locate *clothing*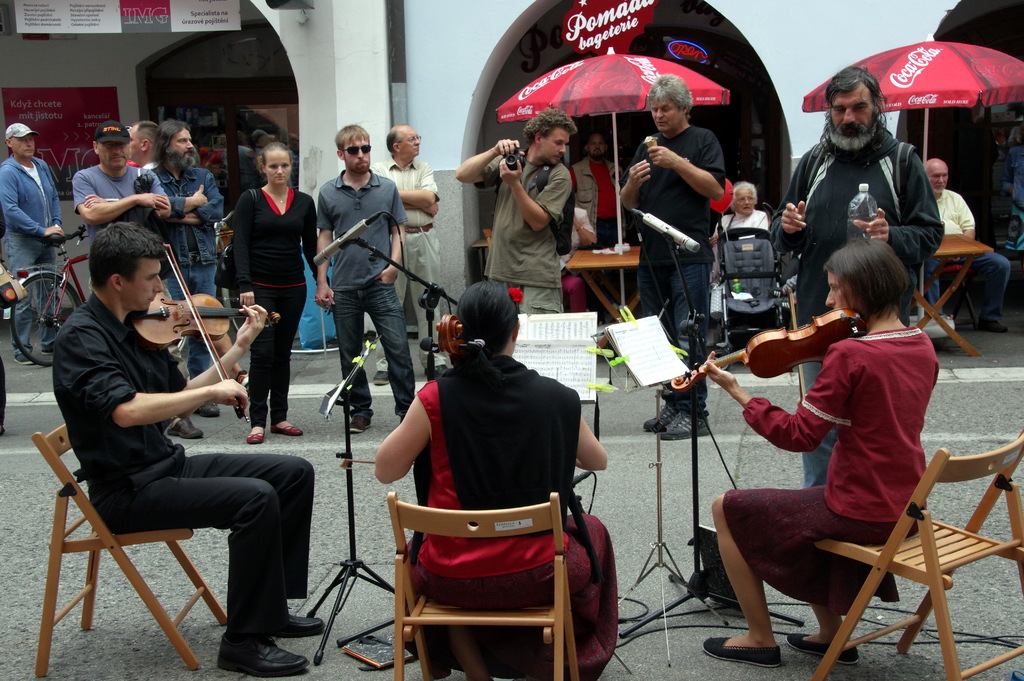
[x1=571, y1=157, x2=626, y2=305]
